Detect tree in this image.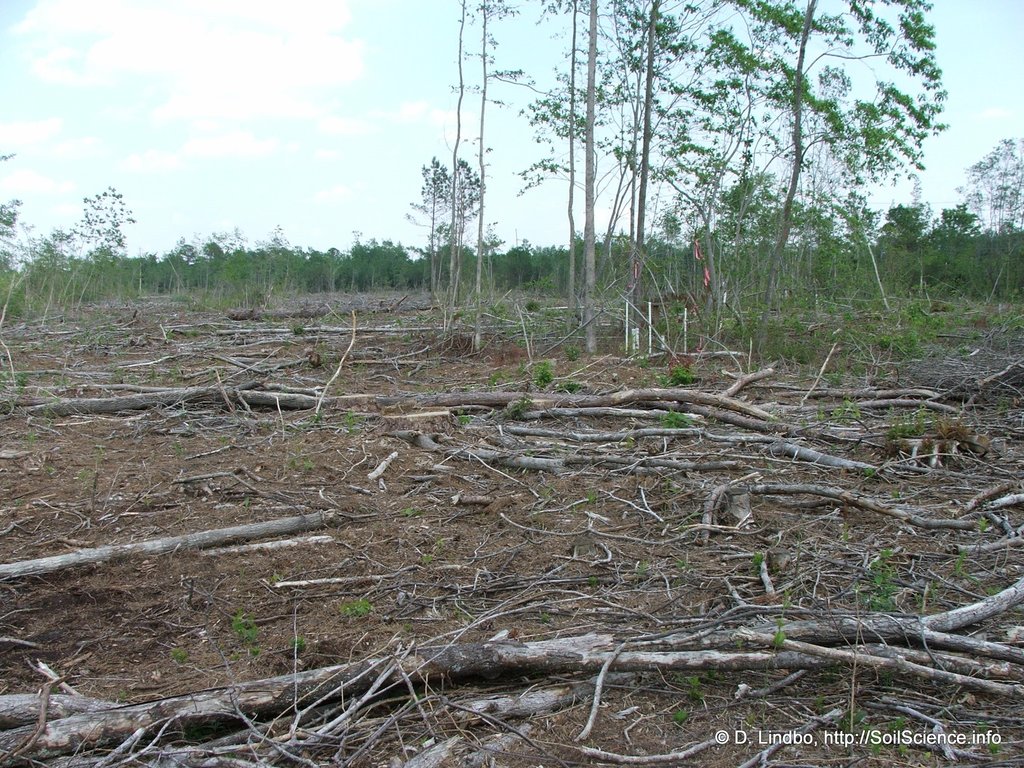
Detection: [404,135,490,264].
